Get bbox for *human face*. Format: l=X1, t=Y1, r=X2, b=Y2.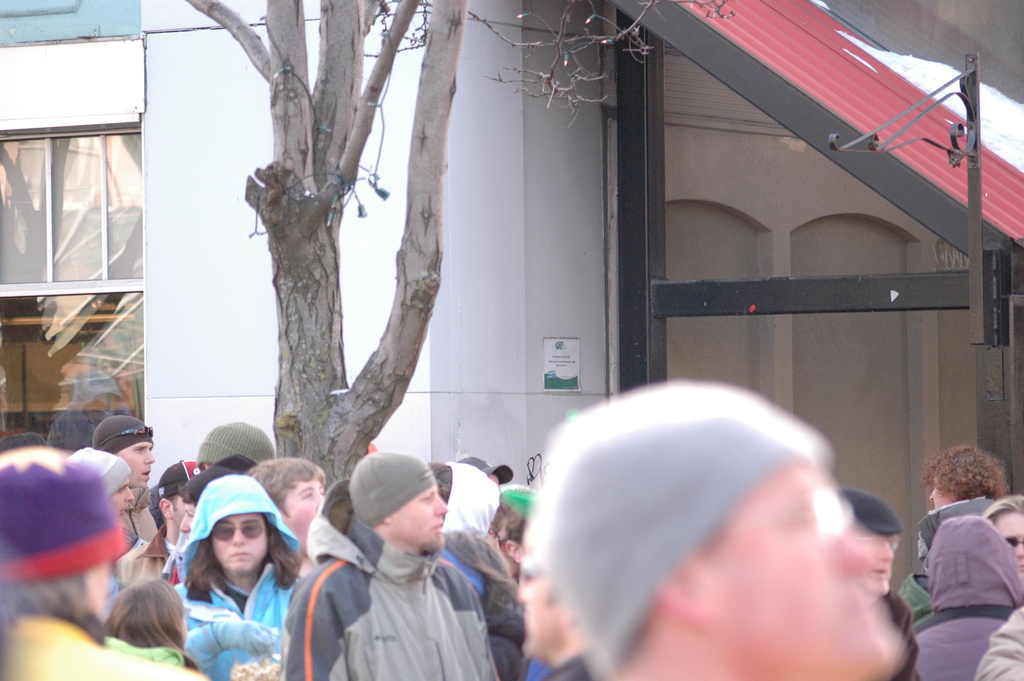
l=708, t=455, r=899, b=680.
